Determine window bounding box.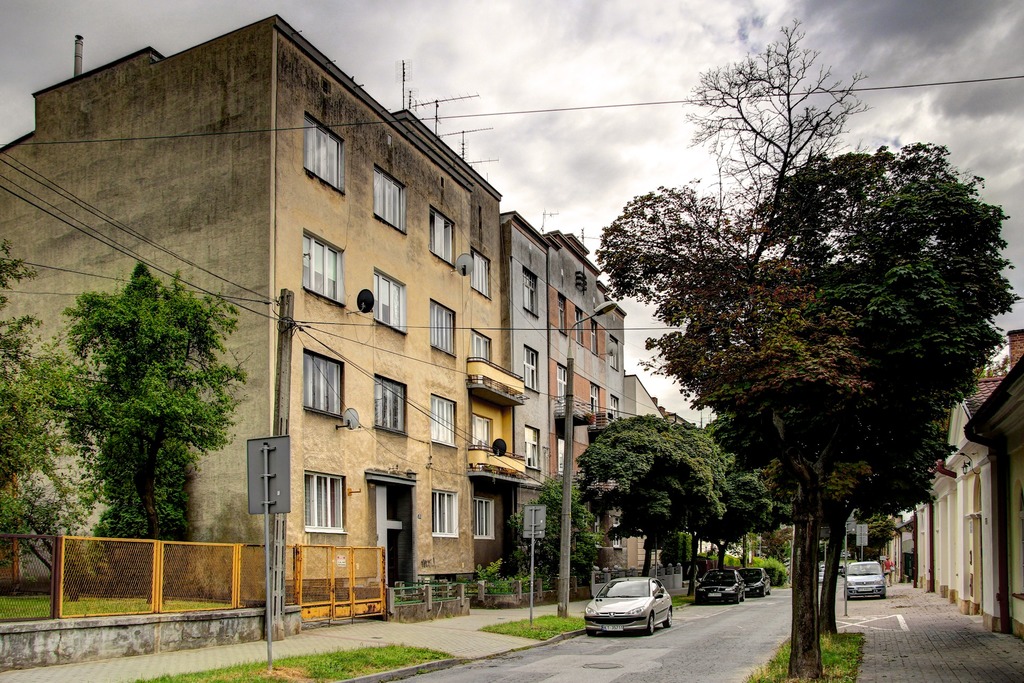
Determined: crop(470, 245, 491, 298).
